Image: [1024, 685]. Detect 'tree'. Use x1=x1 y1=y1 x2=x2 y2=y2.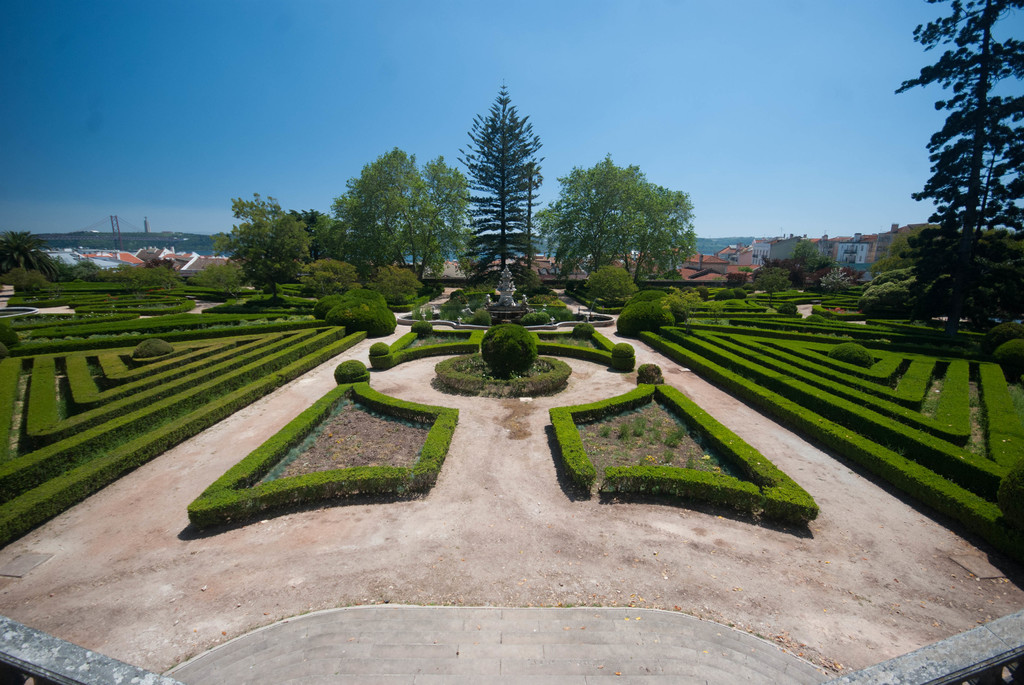
x1=381 y1=157 x2=475 y2=294.
